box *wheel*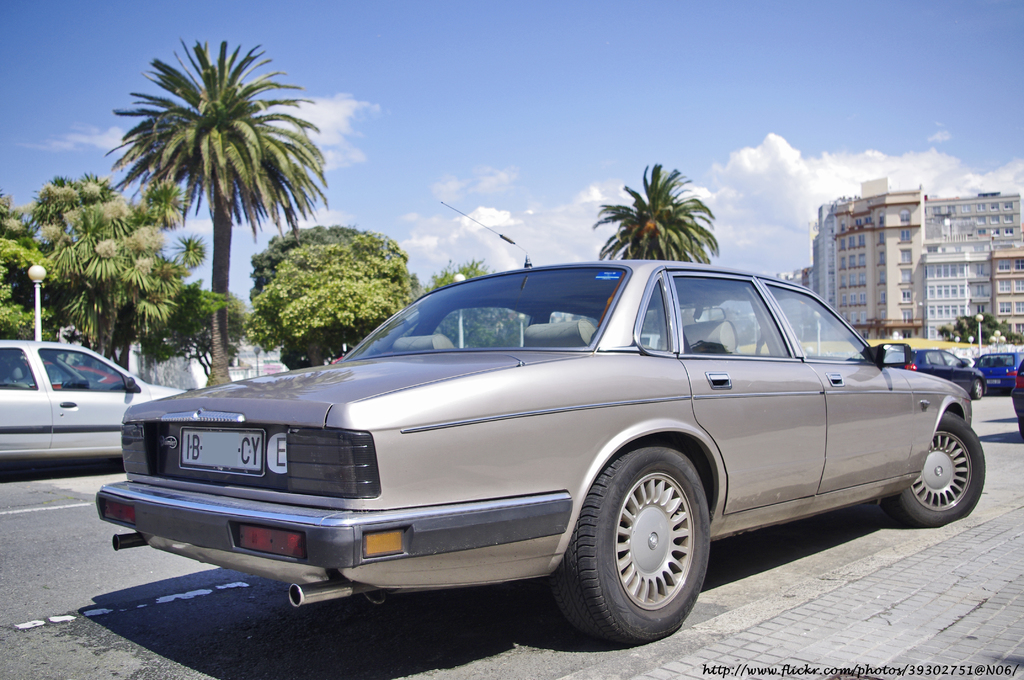
BBox(582, 453, 724, 640)
